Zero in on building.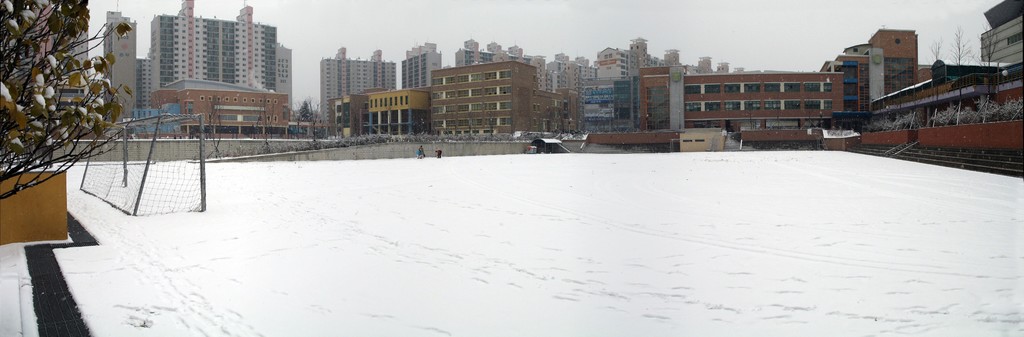
Zeroed in: 635/65/844/135.
